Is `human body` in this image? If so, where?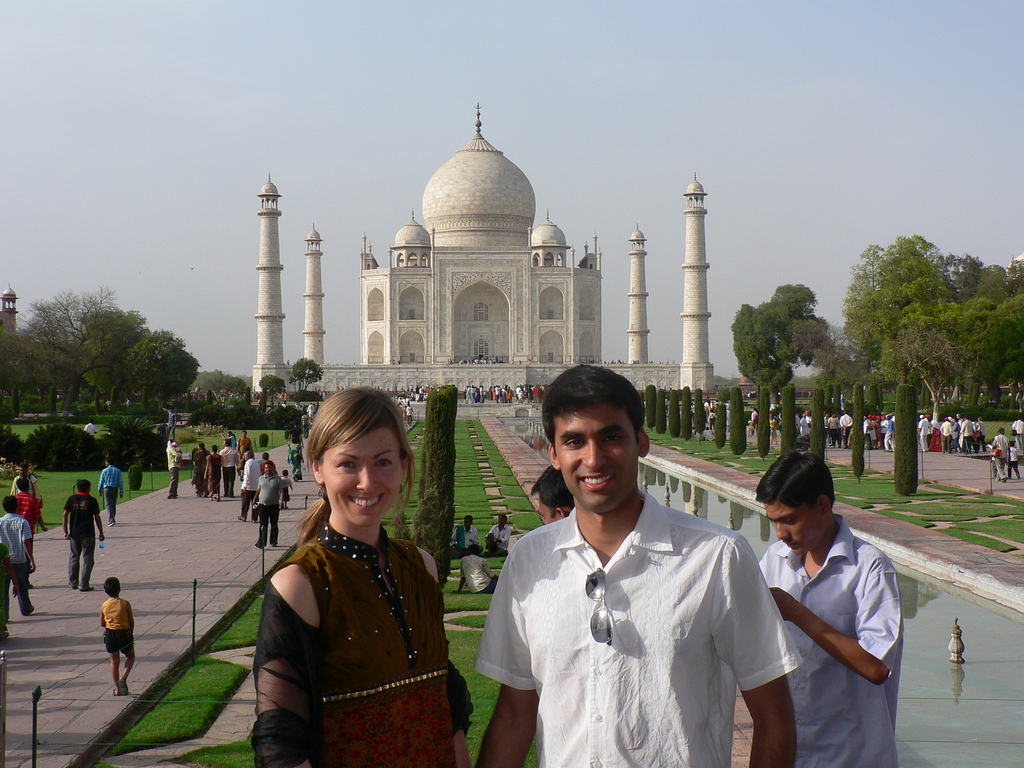
Yes, at BBox(759, 442, 909, 766).
